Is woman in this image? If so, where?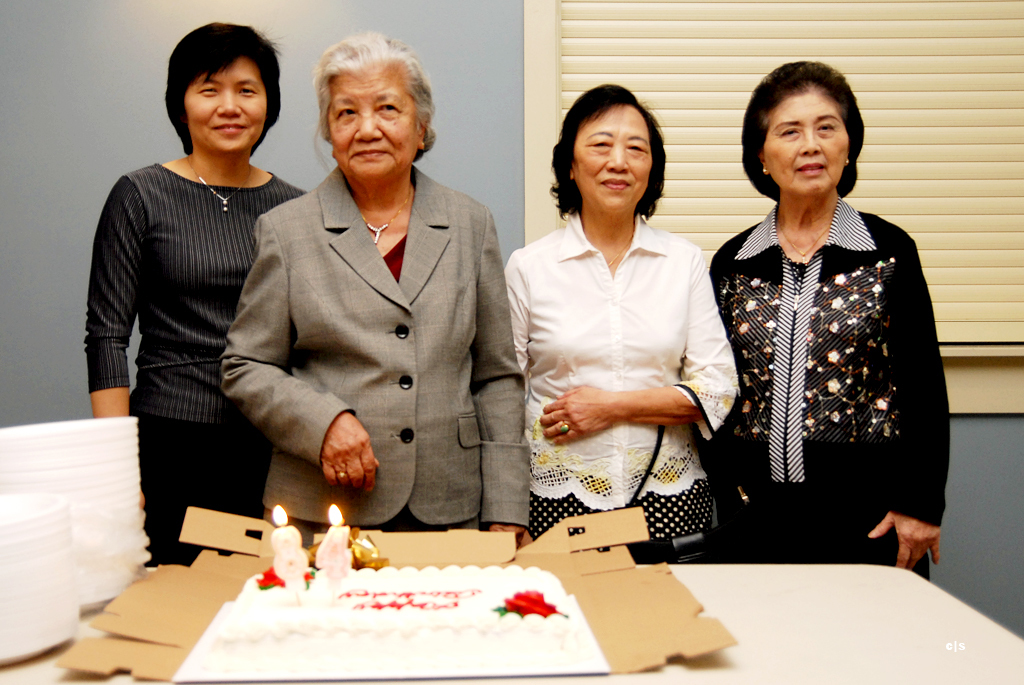
Yes, at bbox=[213, 32, 531, 552].
